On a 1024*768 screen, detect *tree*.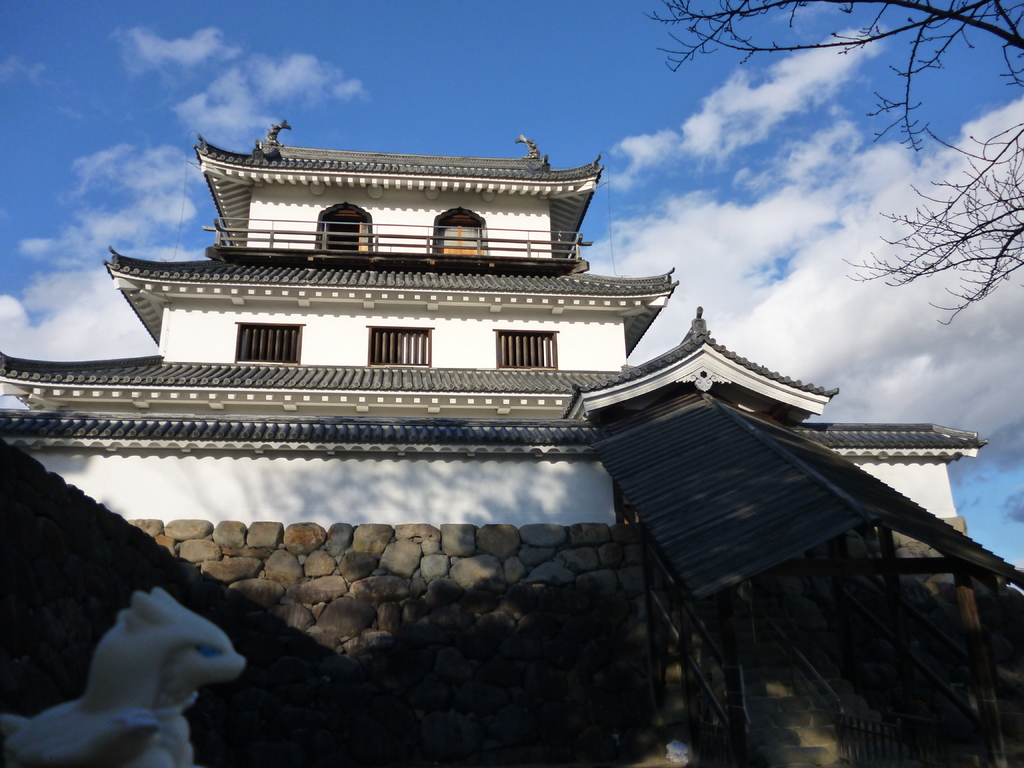
653/0/1020/324.
